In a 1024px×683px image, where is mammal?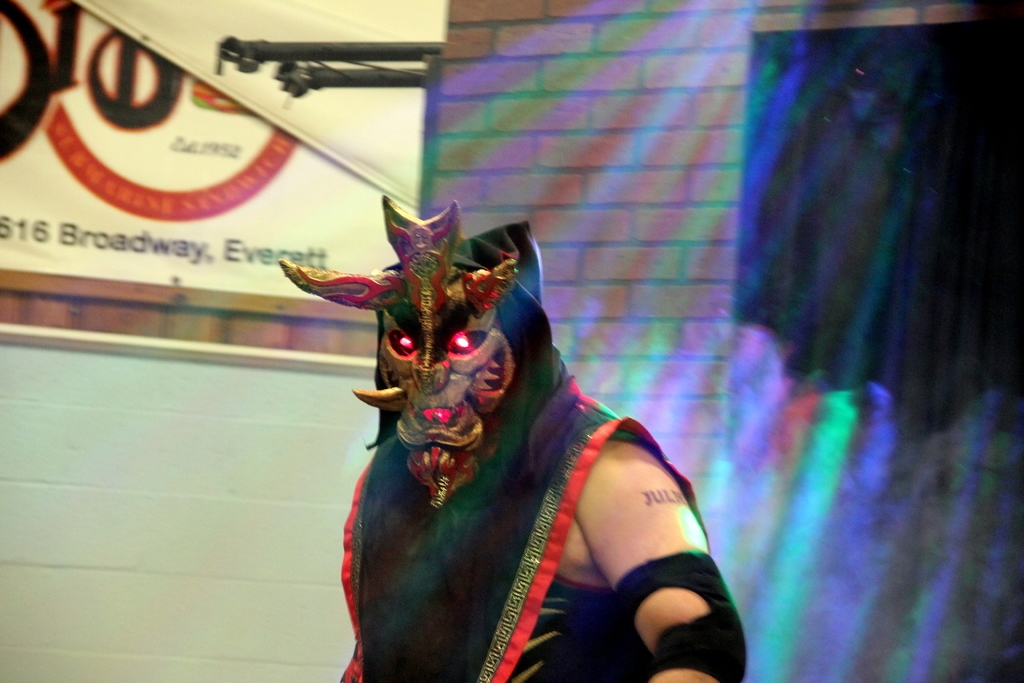
253 209 699 671.
